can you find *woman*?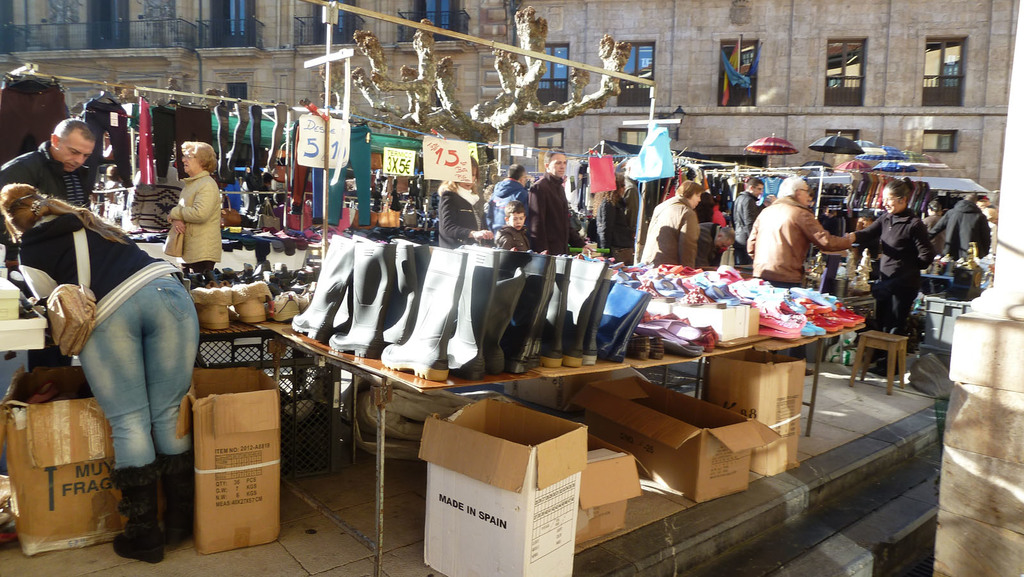
Yes, bounding box: x1=0 y1=183 x2=206 y2=564.
